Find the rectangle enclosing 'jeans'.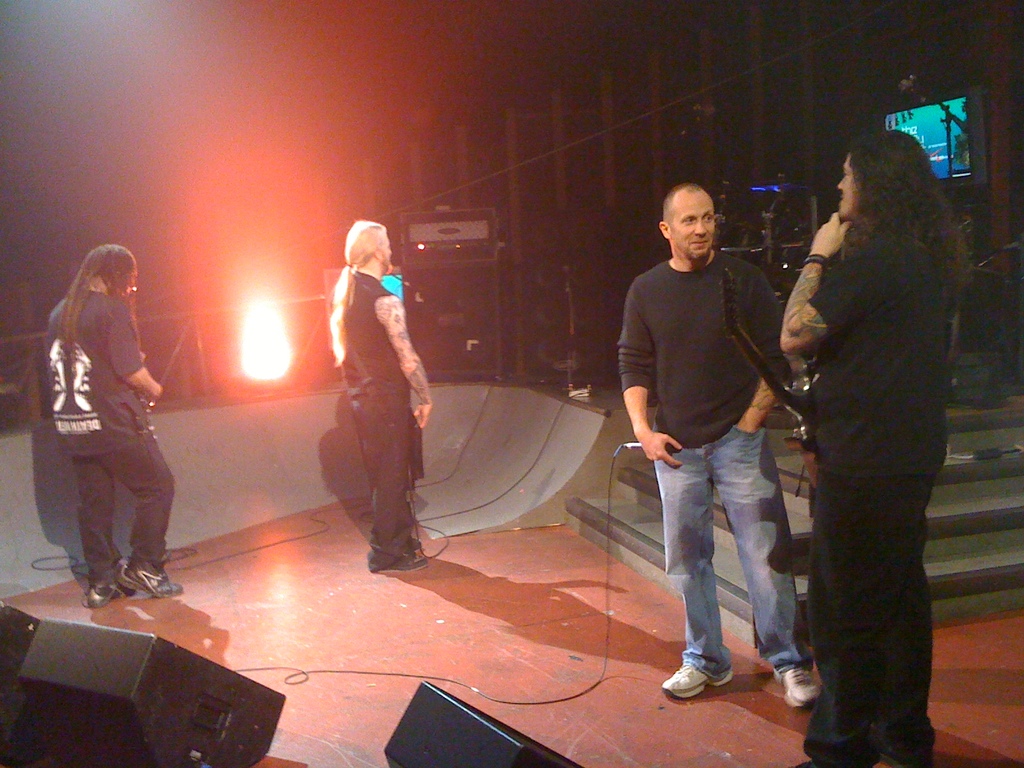
<region>655, 431, 809, 677</region>.
